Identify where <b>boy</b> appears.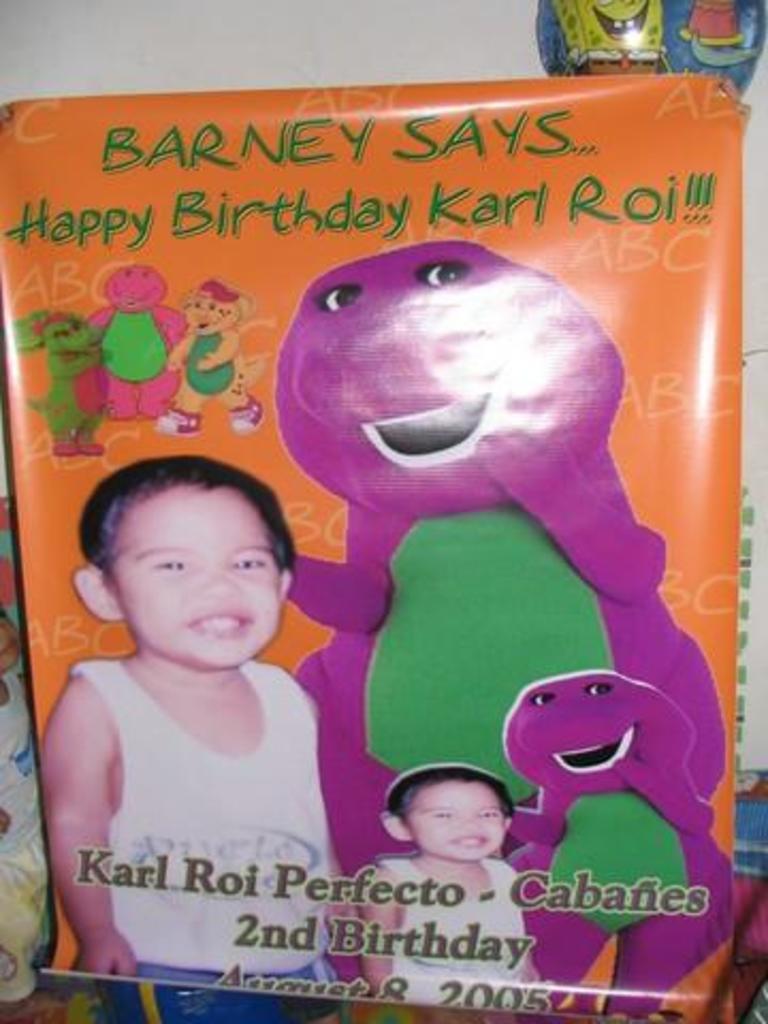
Appears at x1=346 y1=766 x2=544 y2=1015.
